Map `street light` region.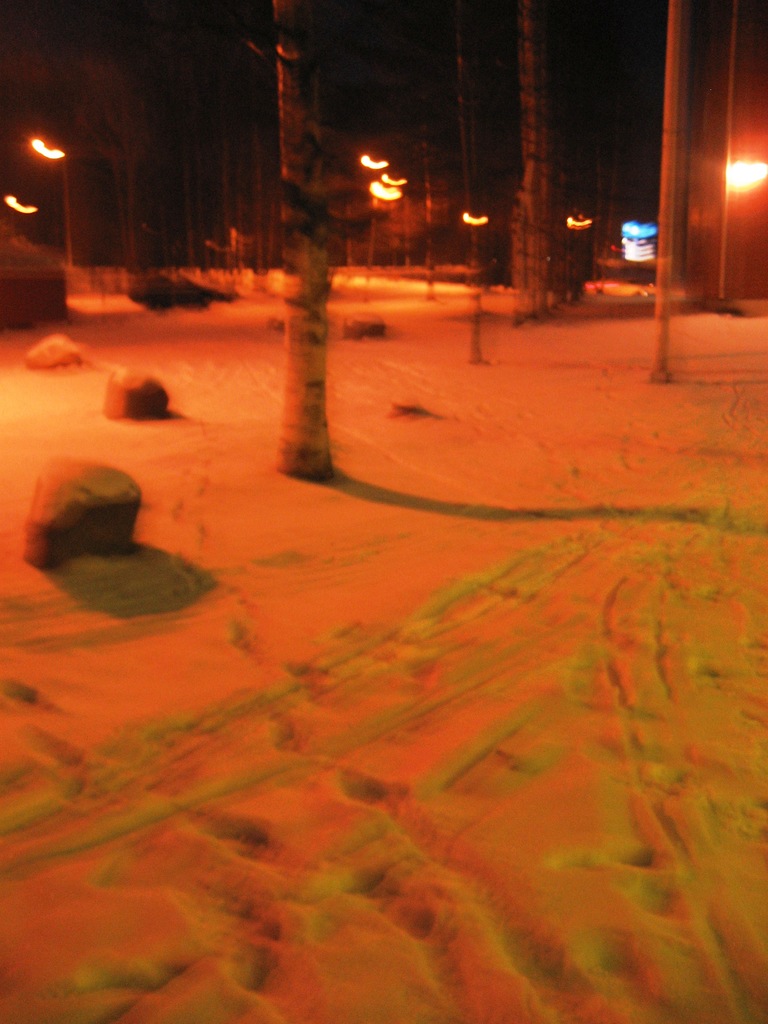
Mapped to 454,205,489,228.
